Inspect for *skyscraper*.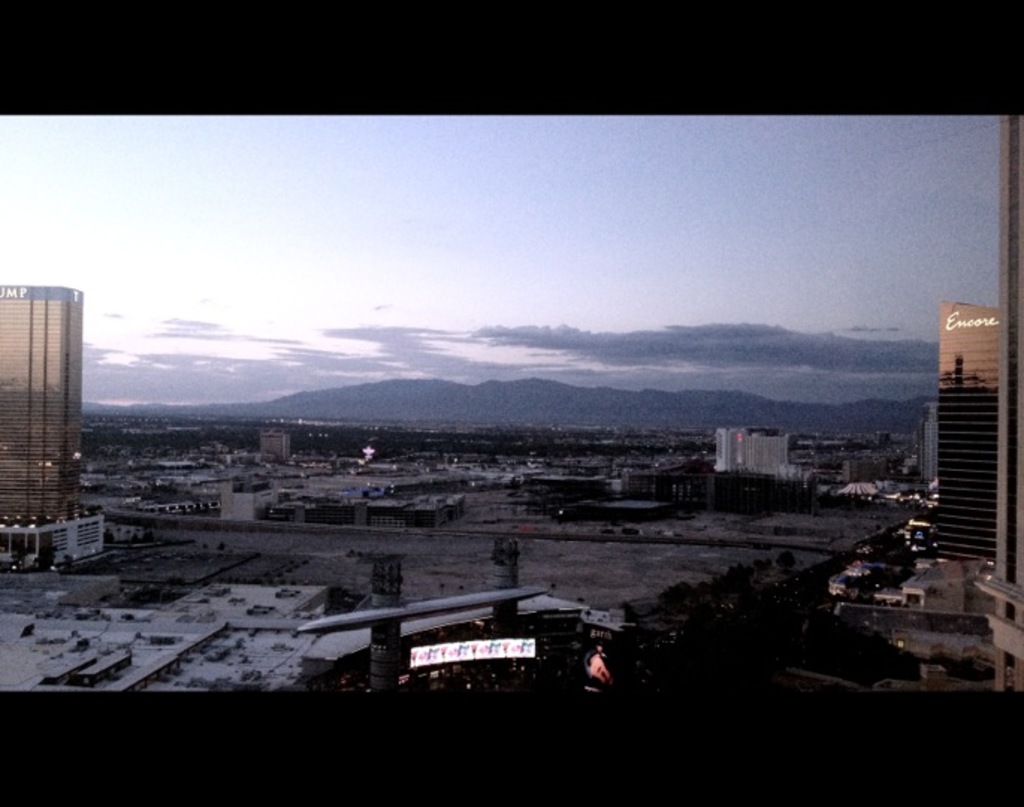
Inspection: (x1=713, y1=427, x2=794, y2=474).
